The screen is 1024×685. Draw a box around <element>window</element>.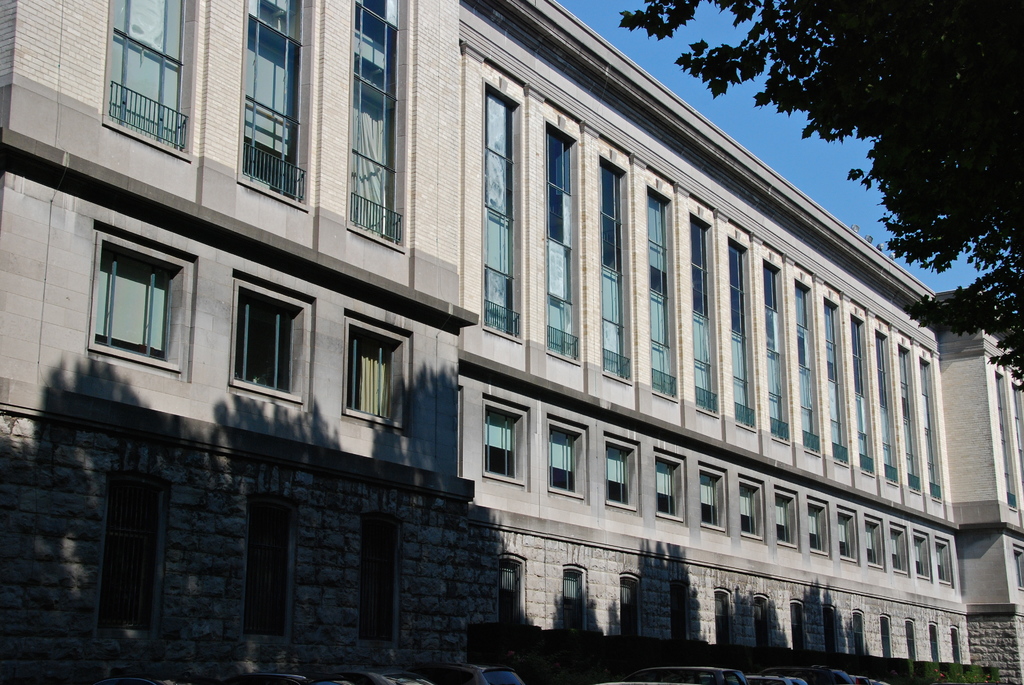
crop(664, 579, 692, 640).
